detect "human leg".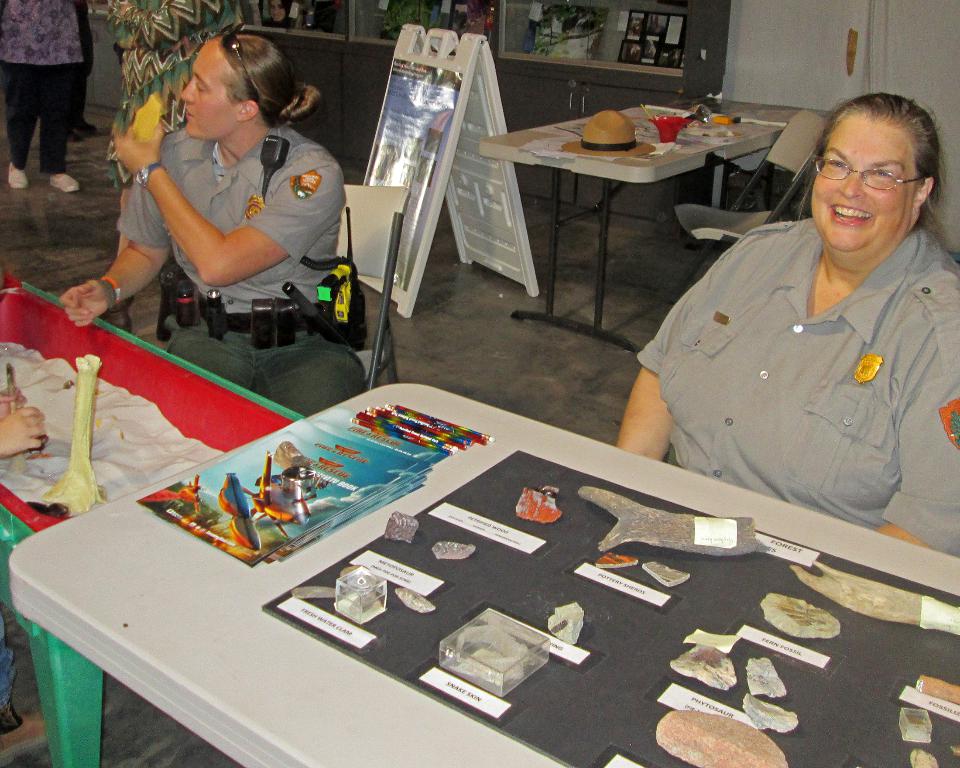
Detected at (43, 59, 80, 191).
